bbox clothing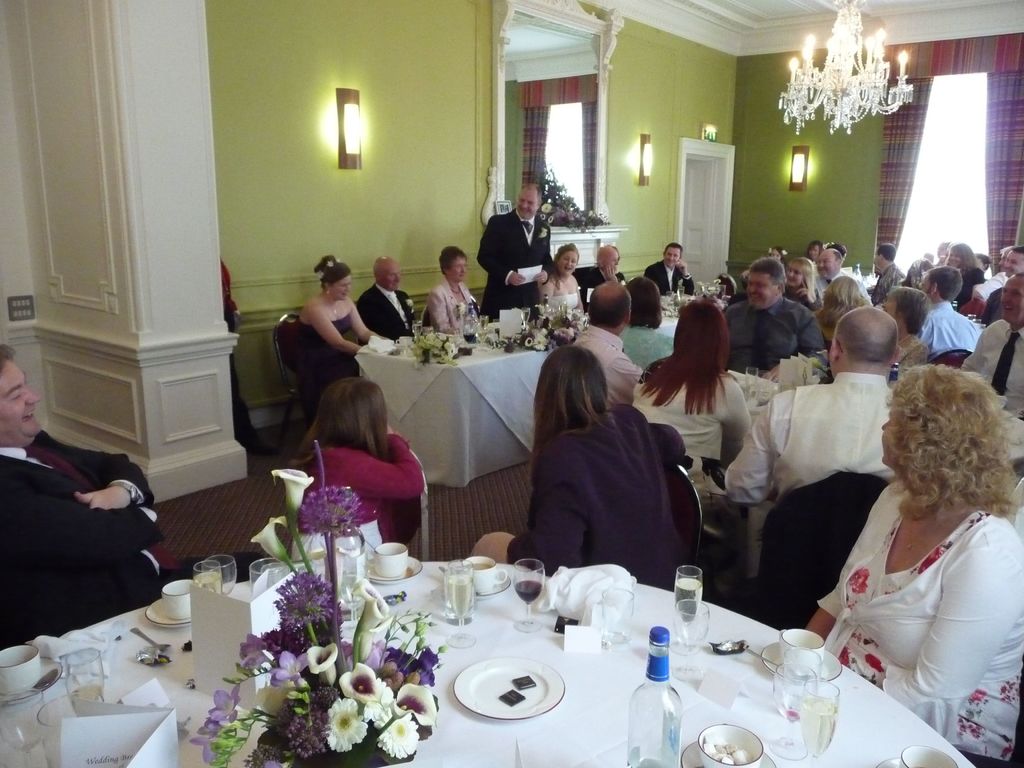
<bbox>305, 438, 424, 548</bbox>
